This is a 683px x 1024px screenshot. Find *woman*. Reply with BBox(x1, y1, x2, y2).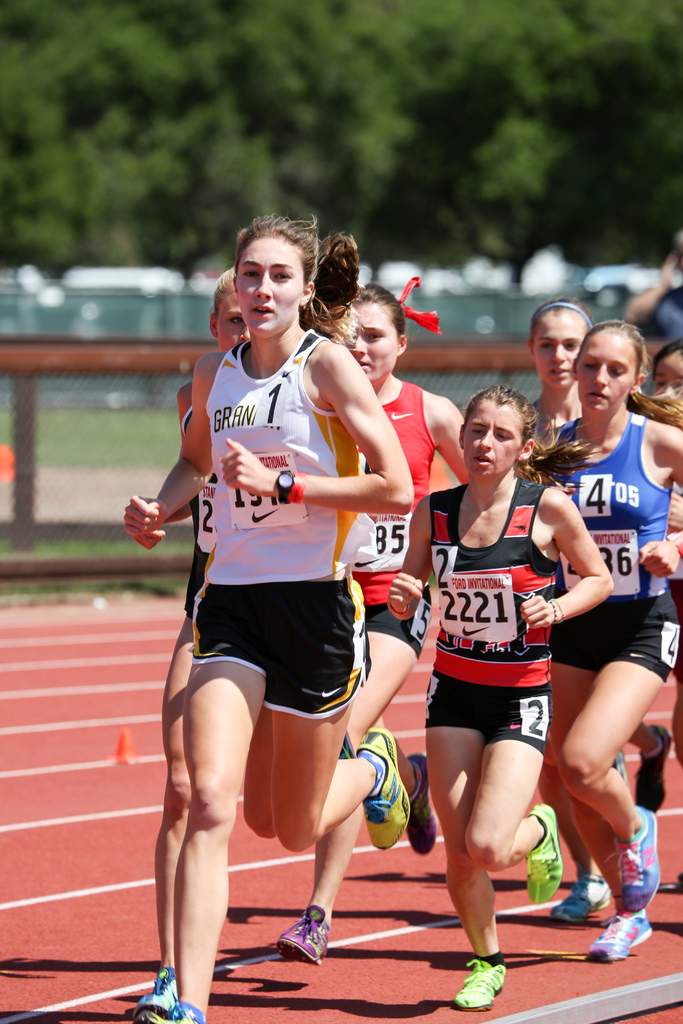
BBox(142, 258, 259, 1023).
